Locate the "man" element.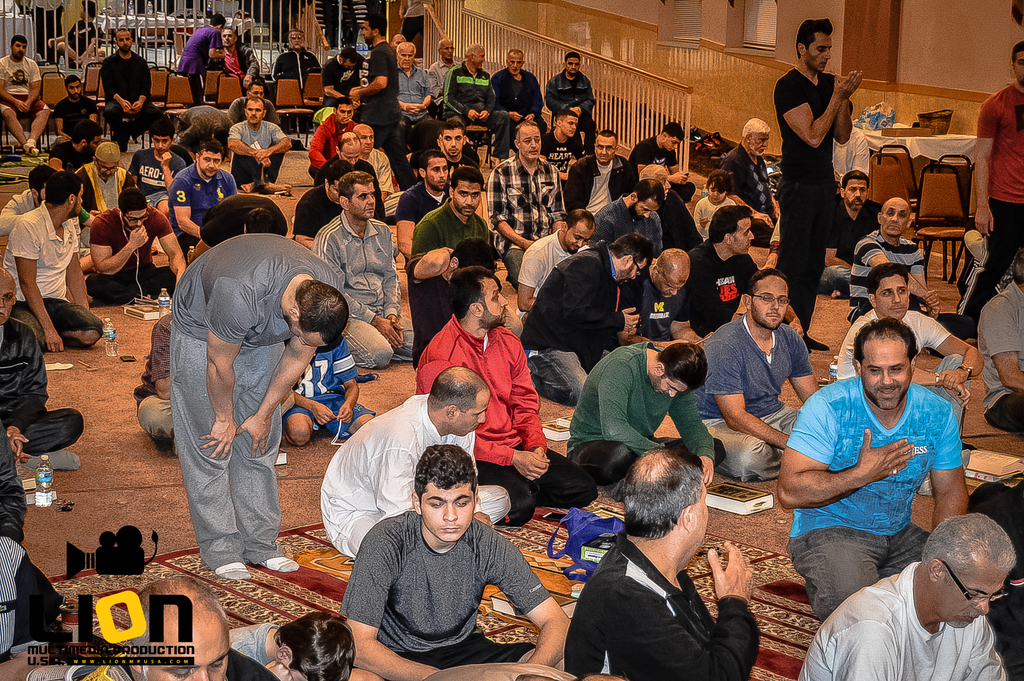
Element bbox: detection(519, 235, 652, 400).
